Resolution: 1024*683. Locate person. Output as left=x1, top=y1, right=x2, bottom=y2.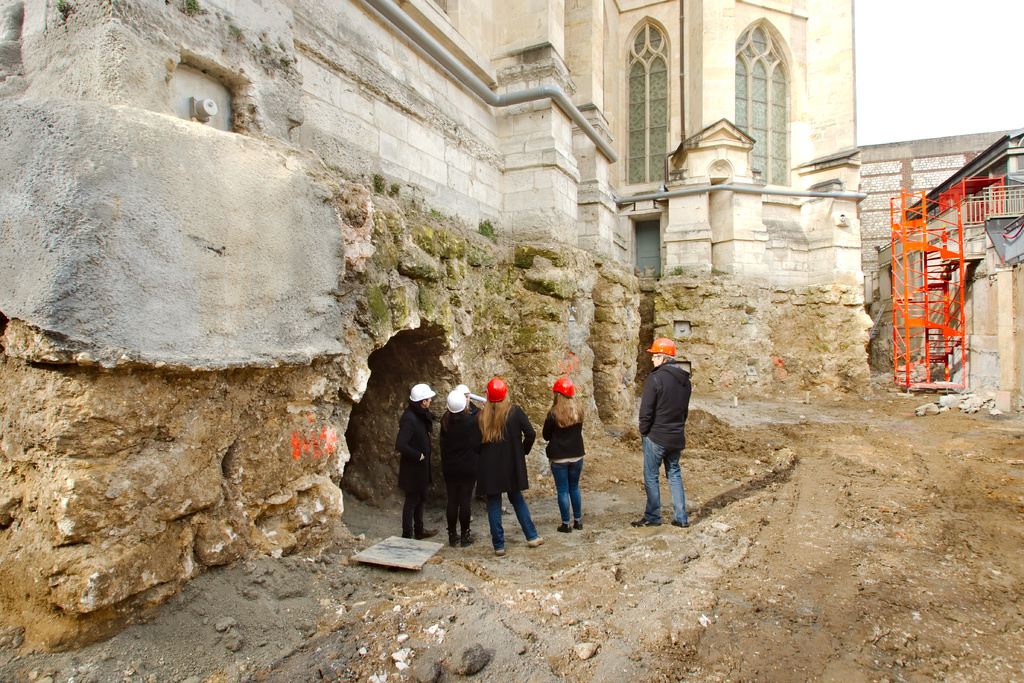
left=477, top=377, right=547, bottom=551.
